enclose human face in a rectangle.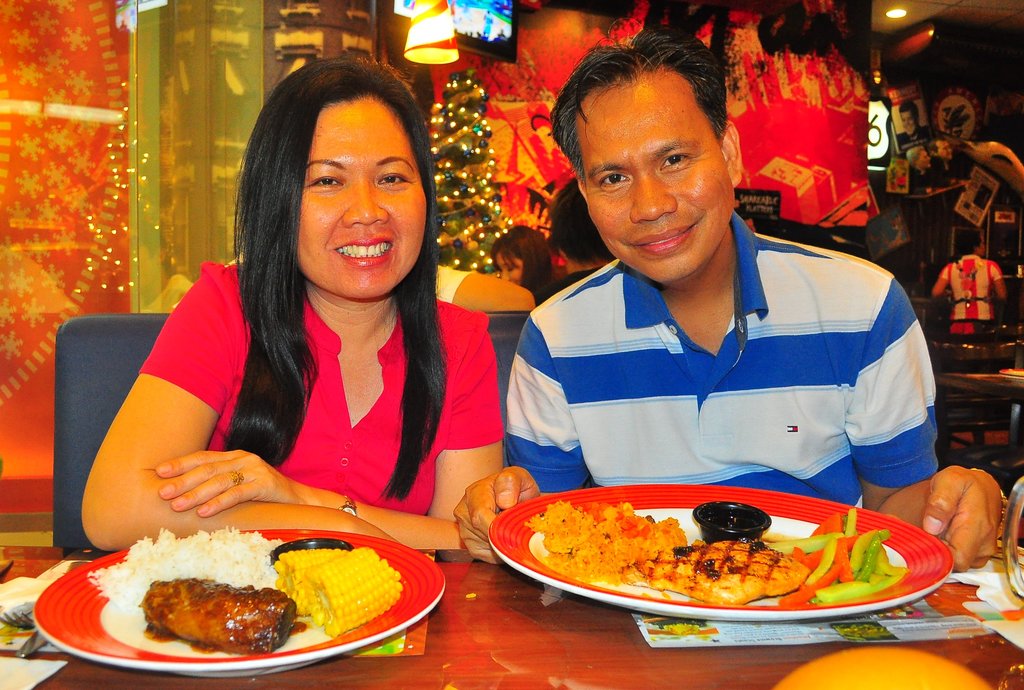
[493, 255, 525, 286].
